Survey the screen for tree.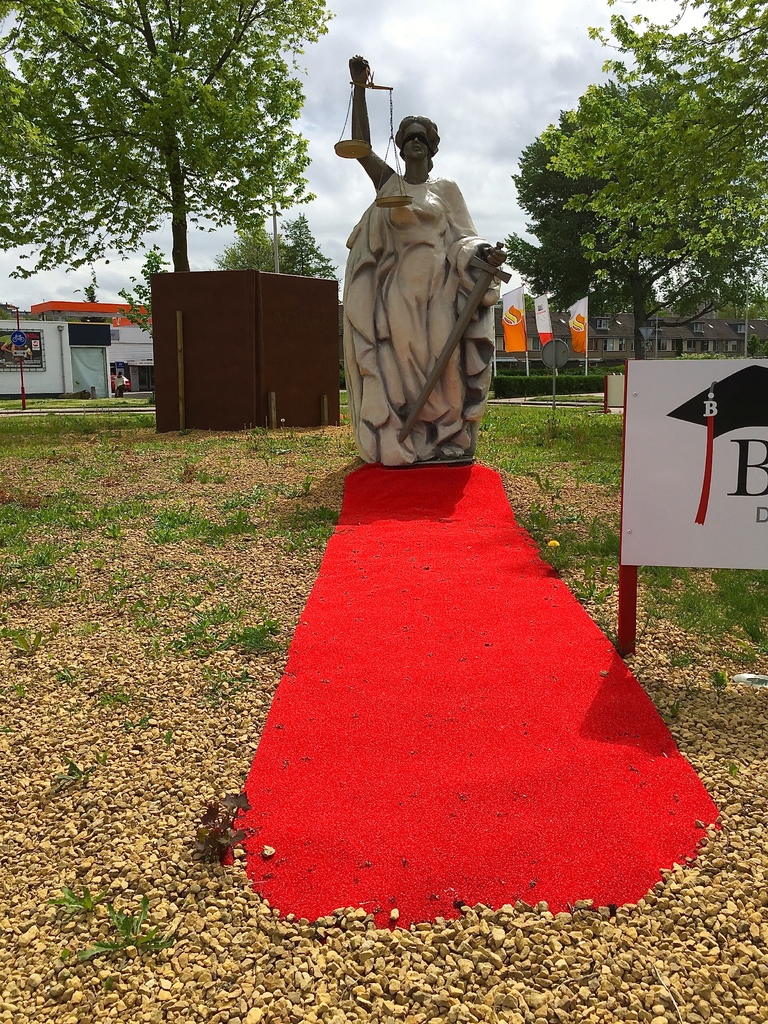
Survey found: (x1=0, y1=0, x2=331, y2=275).
